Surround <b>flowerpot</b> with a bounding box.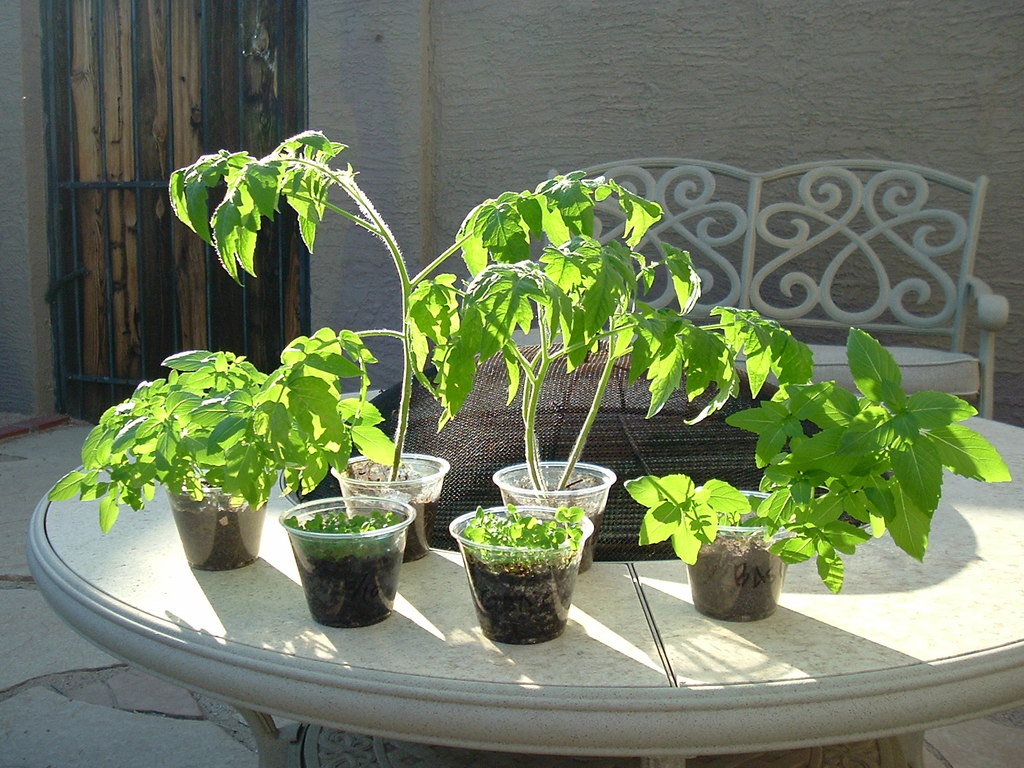
region(331, 451, 447, 556).
